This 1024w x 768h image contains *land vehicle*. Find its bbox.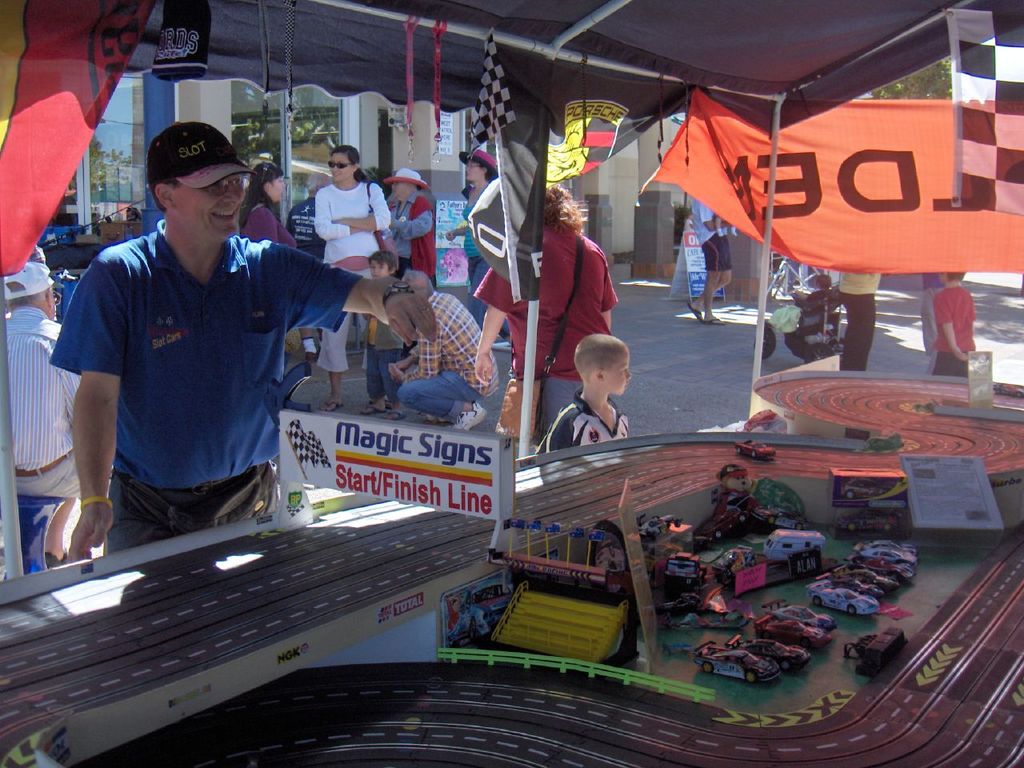
pyautogui.locateOnScreen(760, 527, 826, 559).
